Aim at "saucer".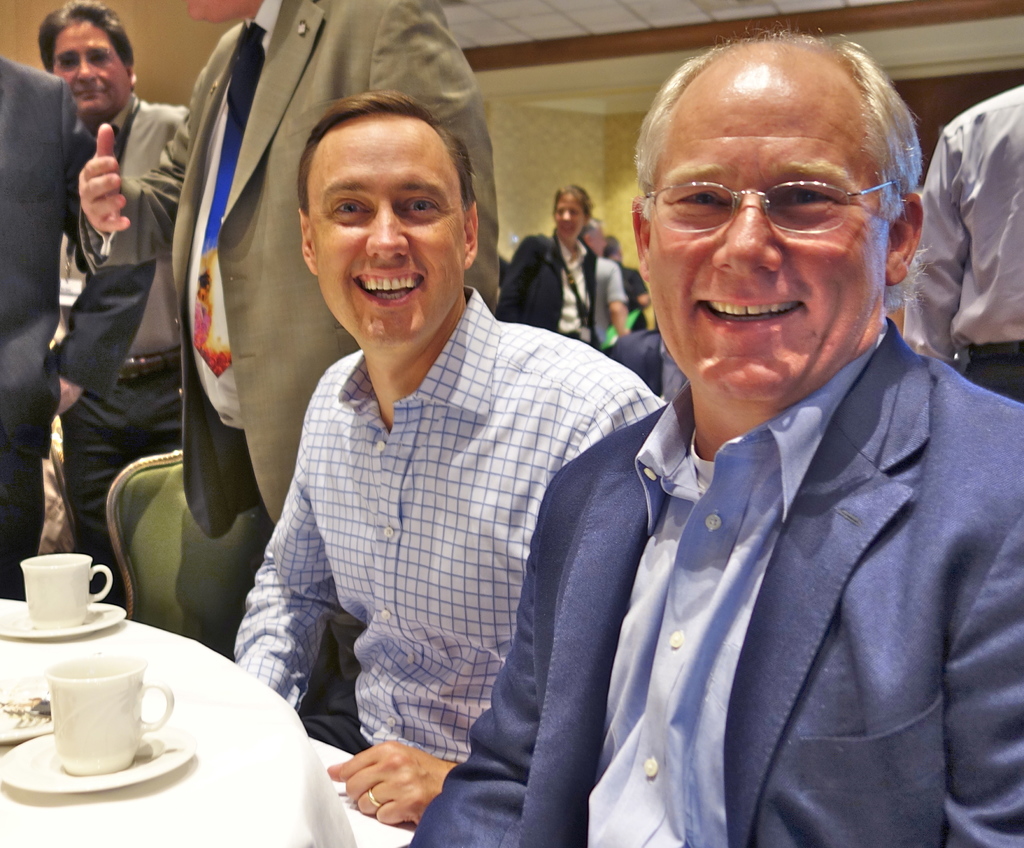
Aimed at 1/734/195/794.
